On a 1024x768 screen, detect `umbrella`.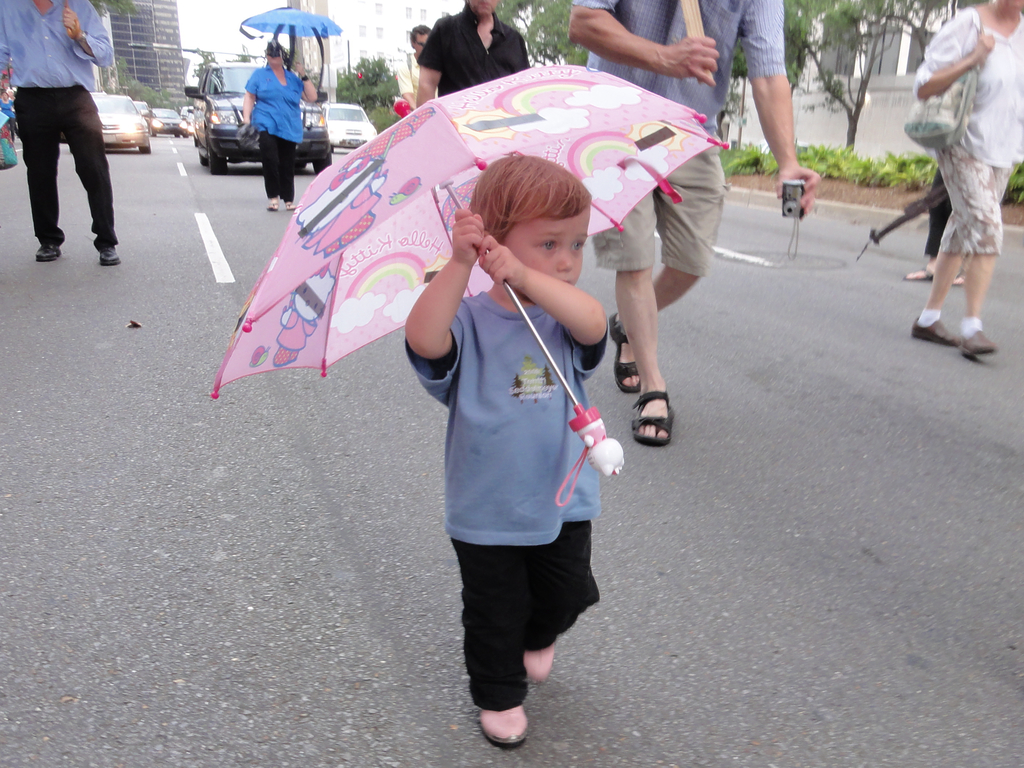
box(236, 71, 723, 388).
